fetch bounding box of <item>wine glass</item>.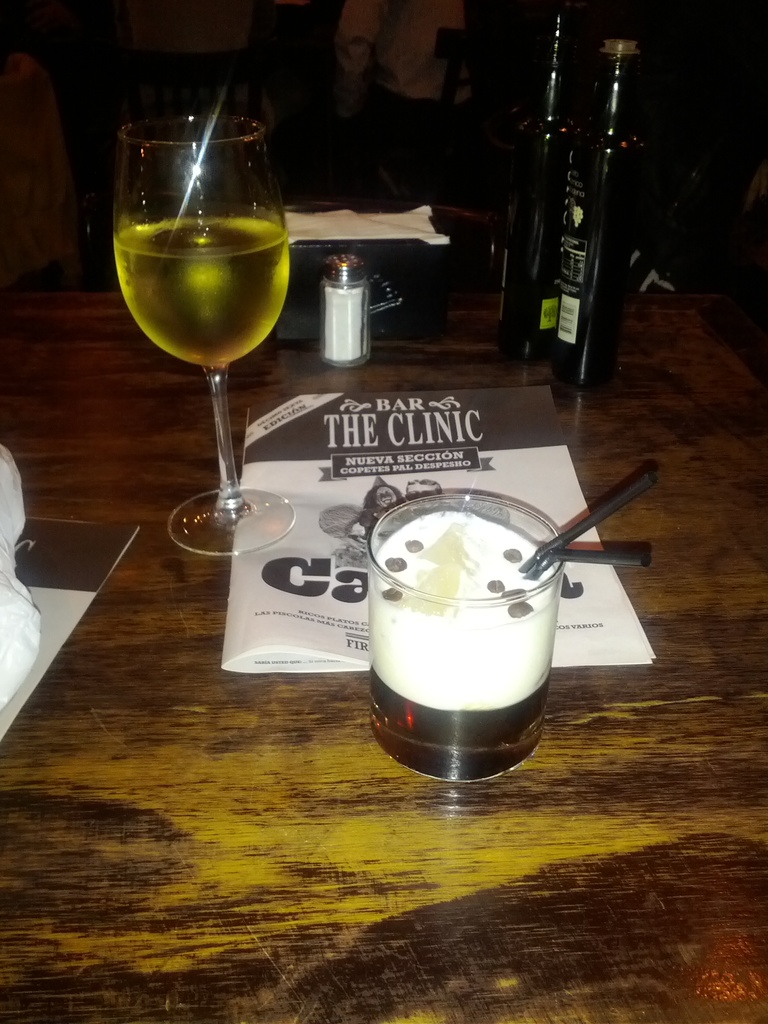
Bbox: 113 118 296 557.
